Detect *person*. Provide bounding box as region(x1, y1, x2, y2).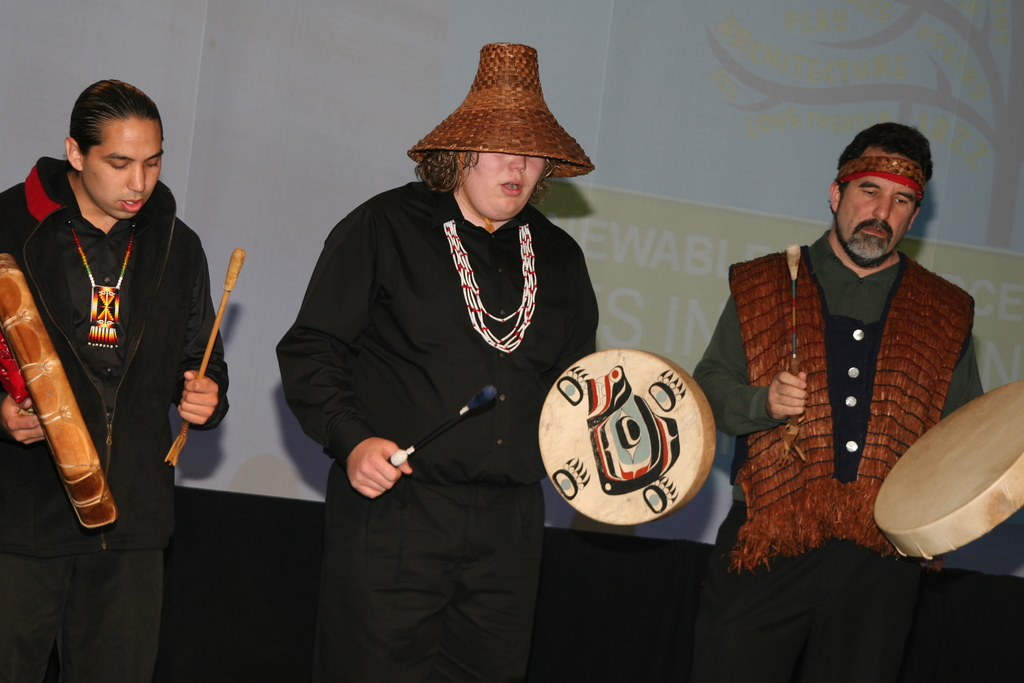
region(8, 55, 221, 639).
